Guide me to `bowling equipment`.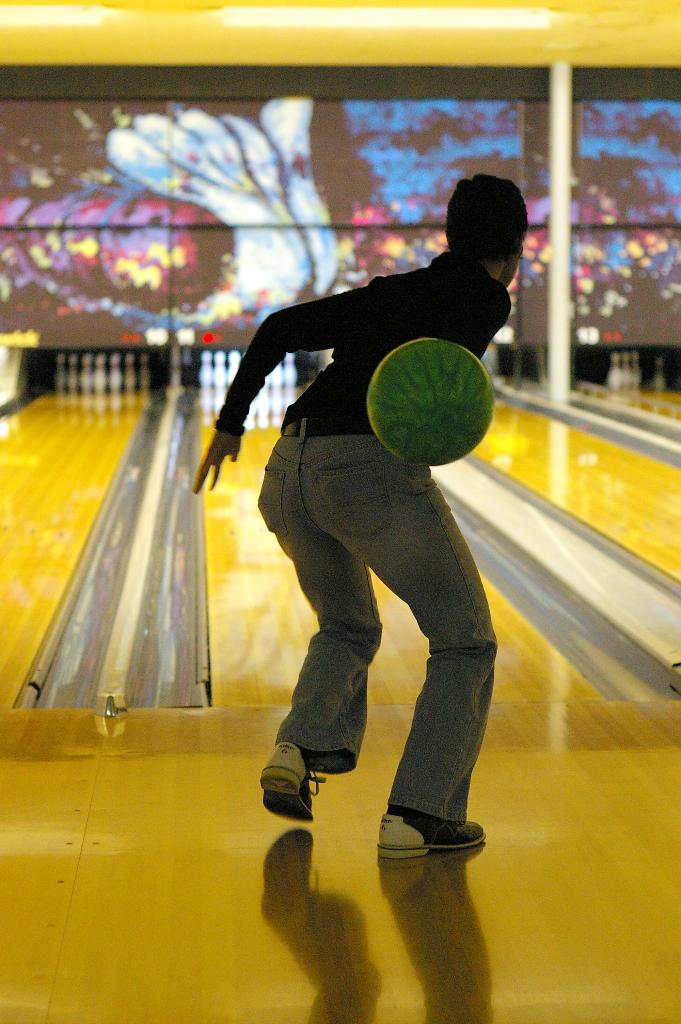
Guidance: x1=605 y1=349 x2=622 y2=393.
